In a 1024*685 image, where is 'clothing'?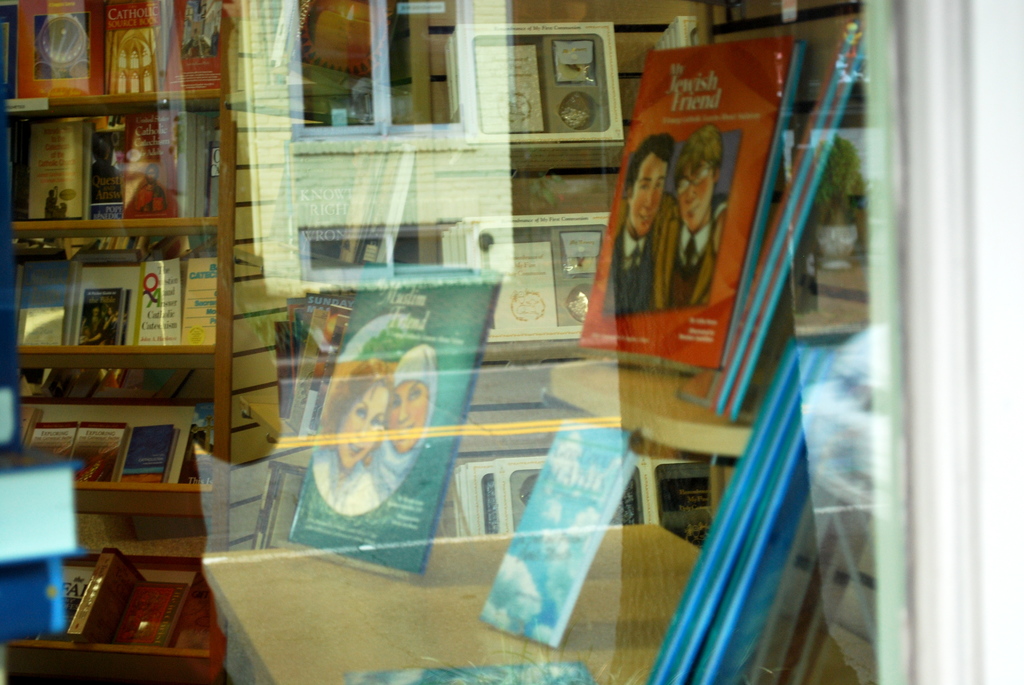
rect(605, 219, 662, 312).
